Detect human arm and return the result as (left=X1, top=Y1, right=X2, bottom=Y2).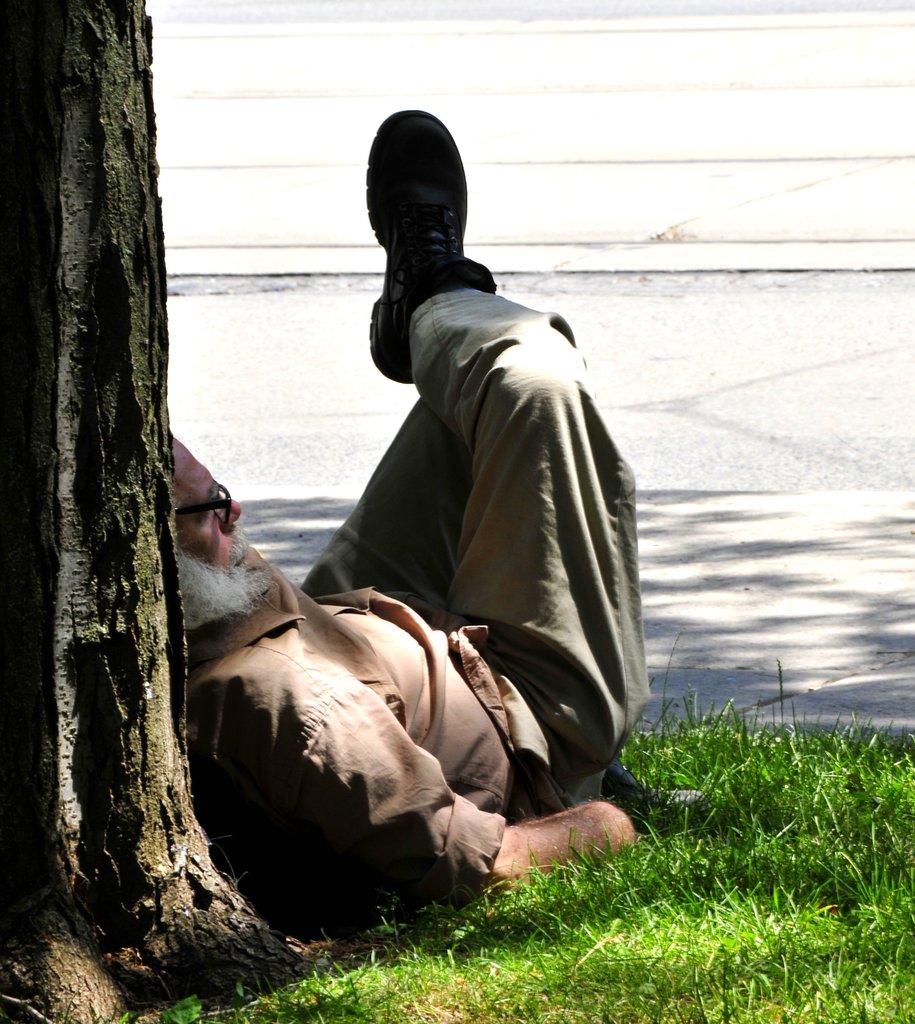
(left=277, top=678, right=634, bottom=891).
